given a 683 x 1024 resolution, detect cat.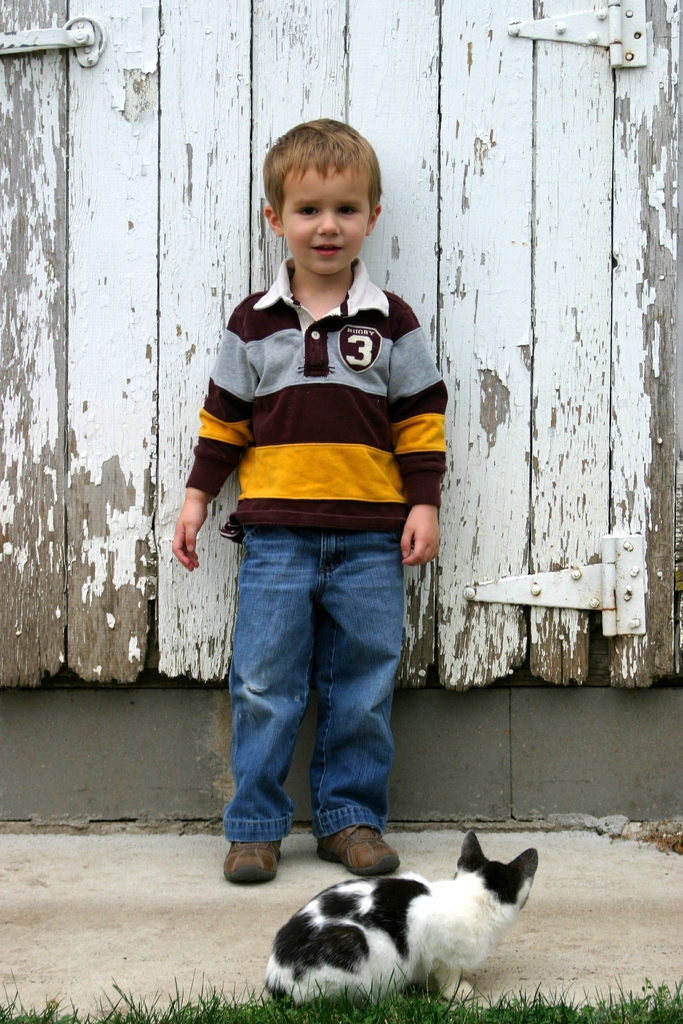
bbox(258, 829, 536, 1007).
